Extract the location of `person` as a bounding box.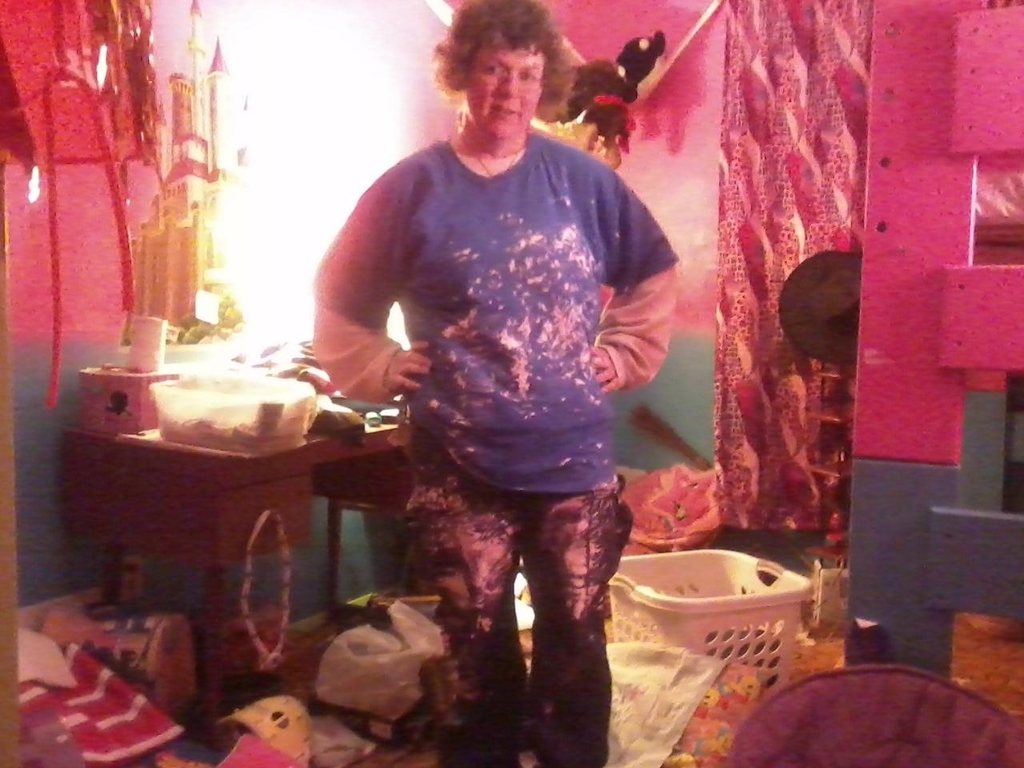
<bbox>310, 0, 684, 767</bbox>.
